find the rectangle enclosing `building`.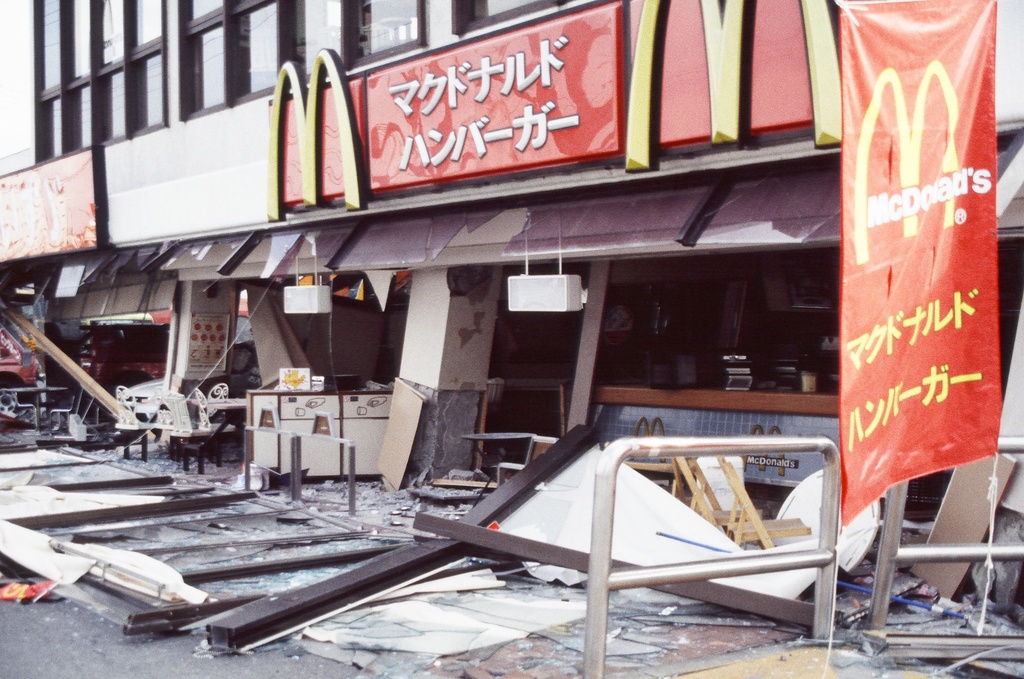
(0, 0, 1023, 593).
